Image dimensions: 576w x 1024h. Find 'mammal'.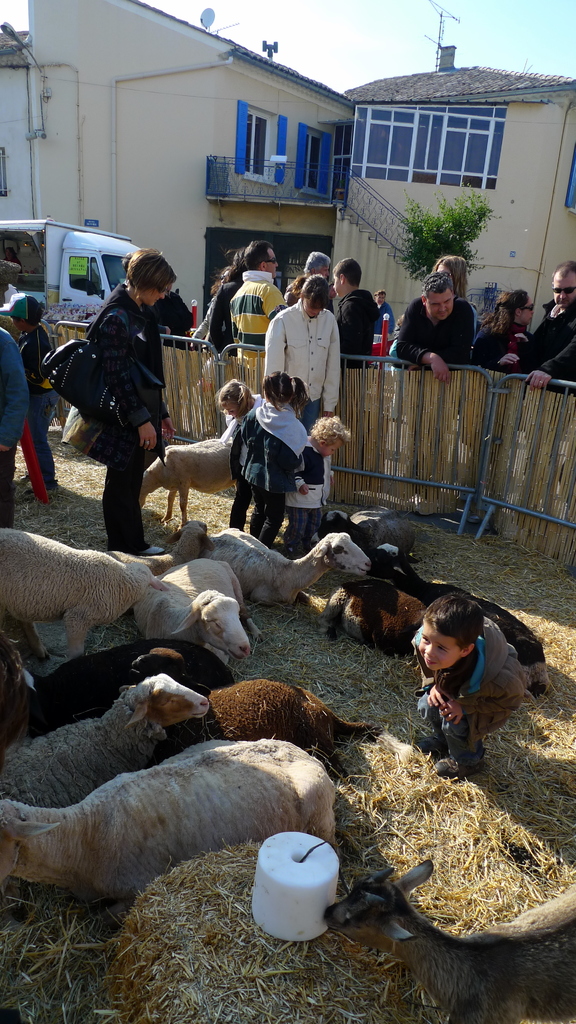
box=[0, 326, 27, 526].
